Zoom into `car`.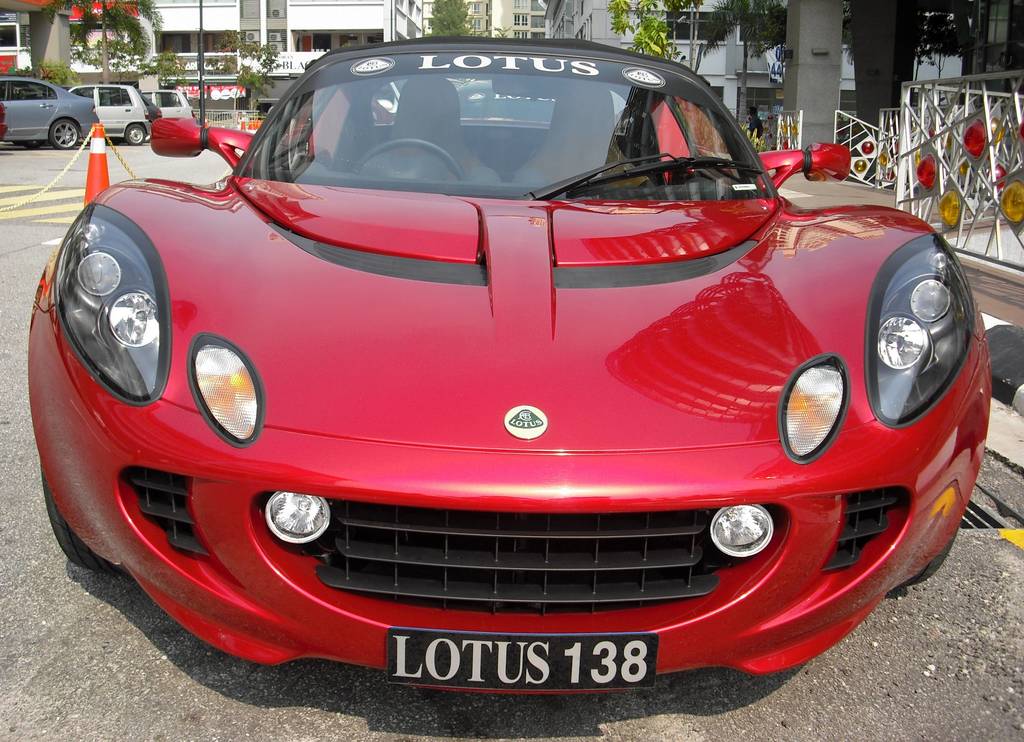
Zoom target: (68,88,159,152).
